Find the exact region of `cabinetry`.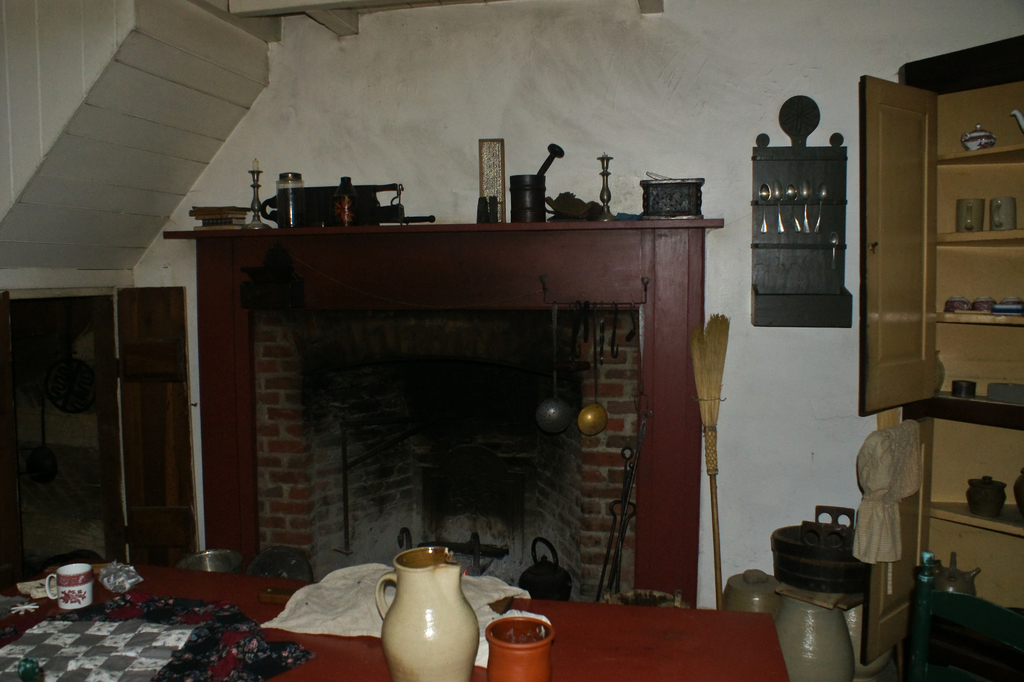
Exact region: [0,281,204,594].
